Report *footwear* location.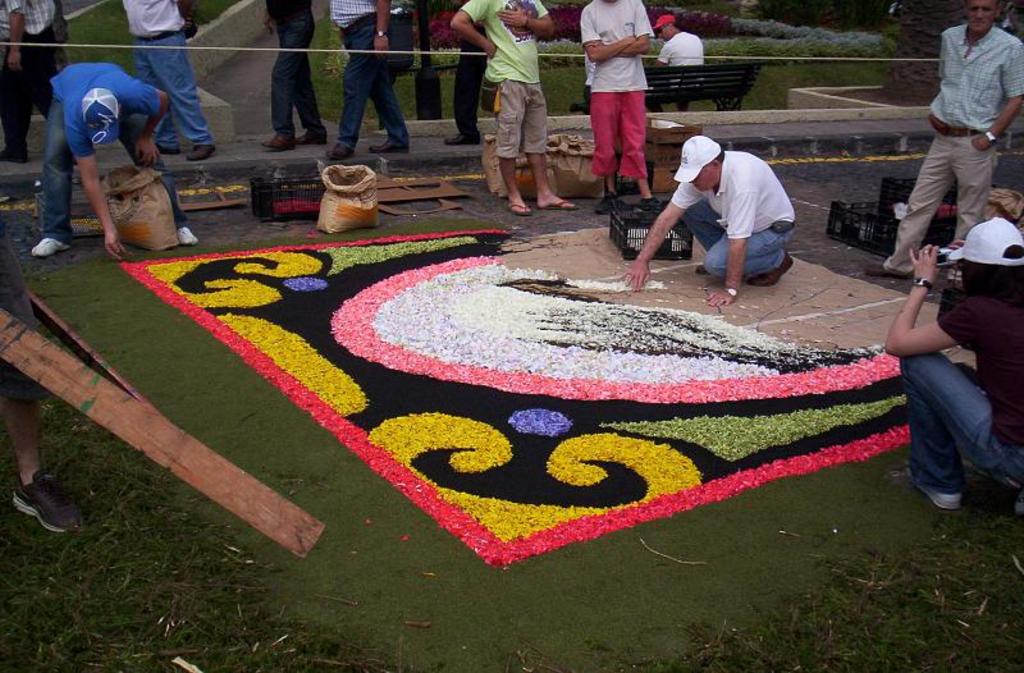
Report: <region>593, 192, 607, 212</region>.
